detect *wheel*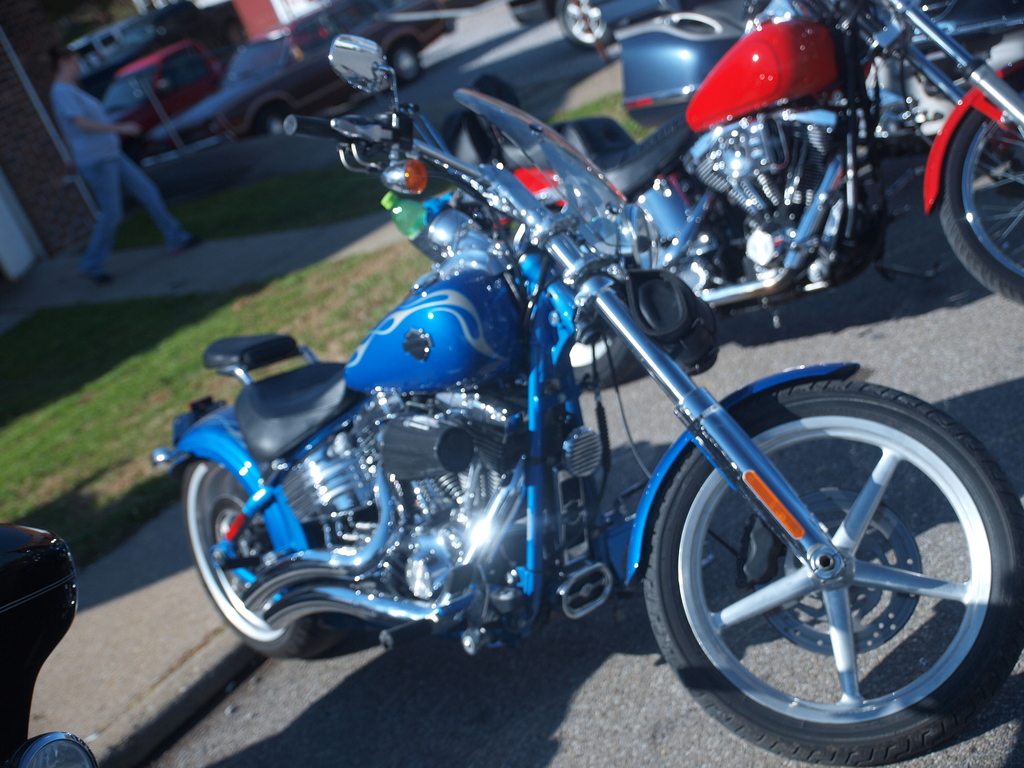
{"x1": 642, "y1": 379, "x2": 1023, "y2": 767}
